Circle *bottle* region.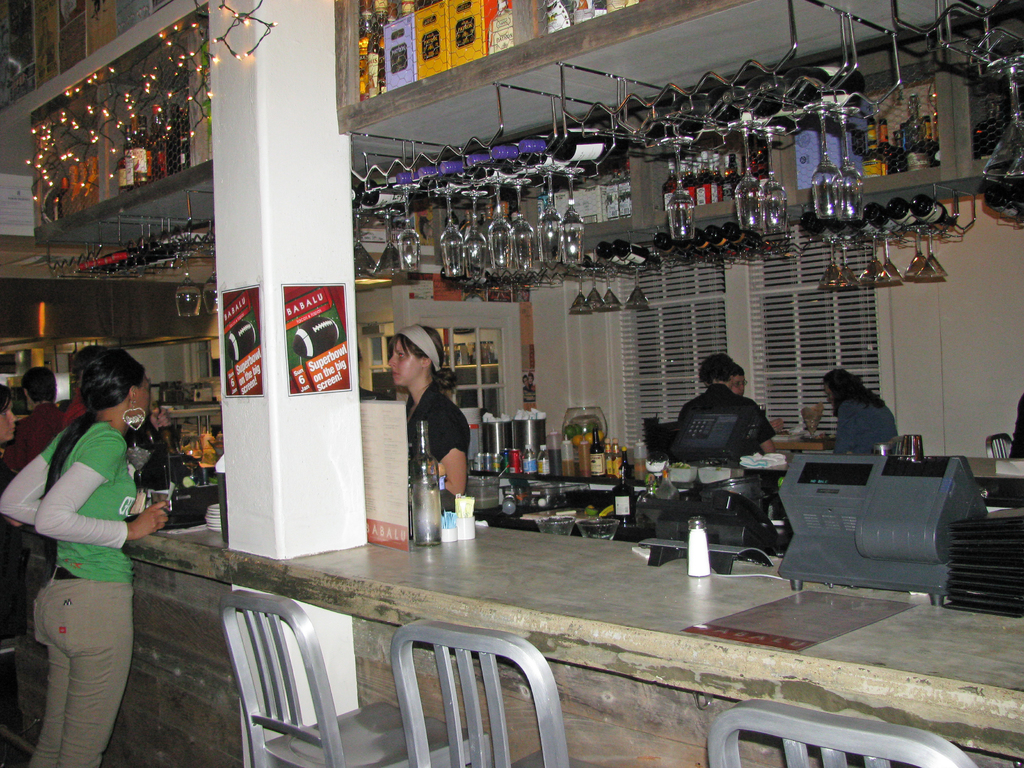
Region: <bbox>687, 516, 716, 580</bbox>.
